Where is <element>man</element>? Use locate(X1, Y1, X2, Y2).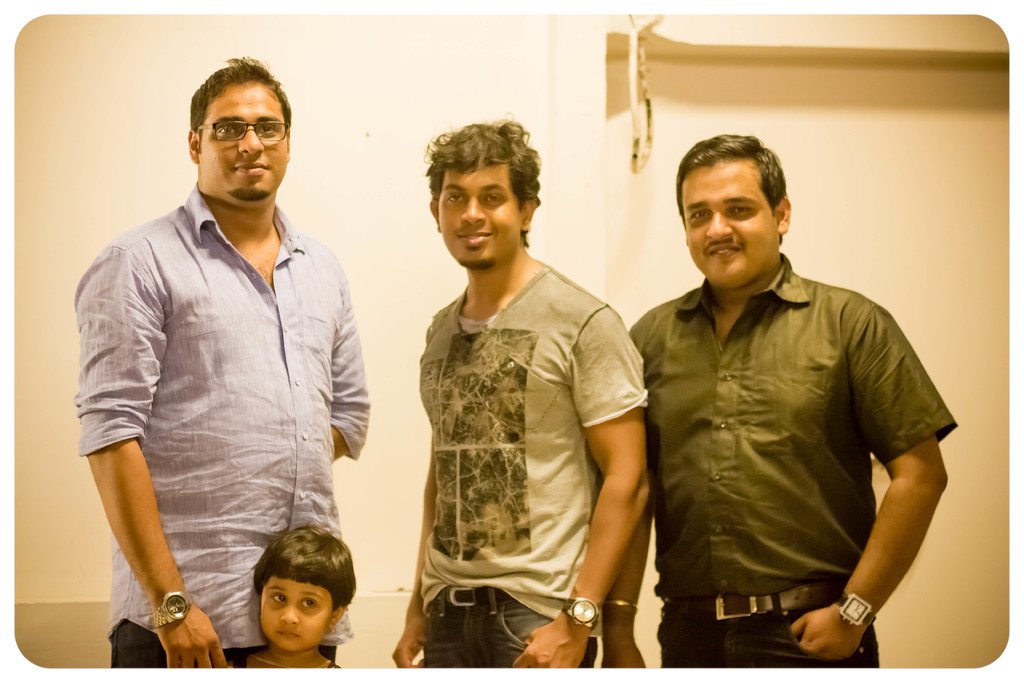
locate(390, 111, 649, 668).
